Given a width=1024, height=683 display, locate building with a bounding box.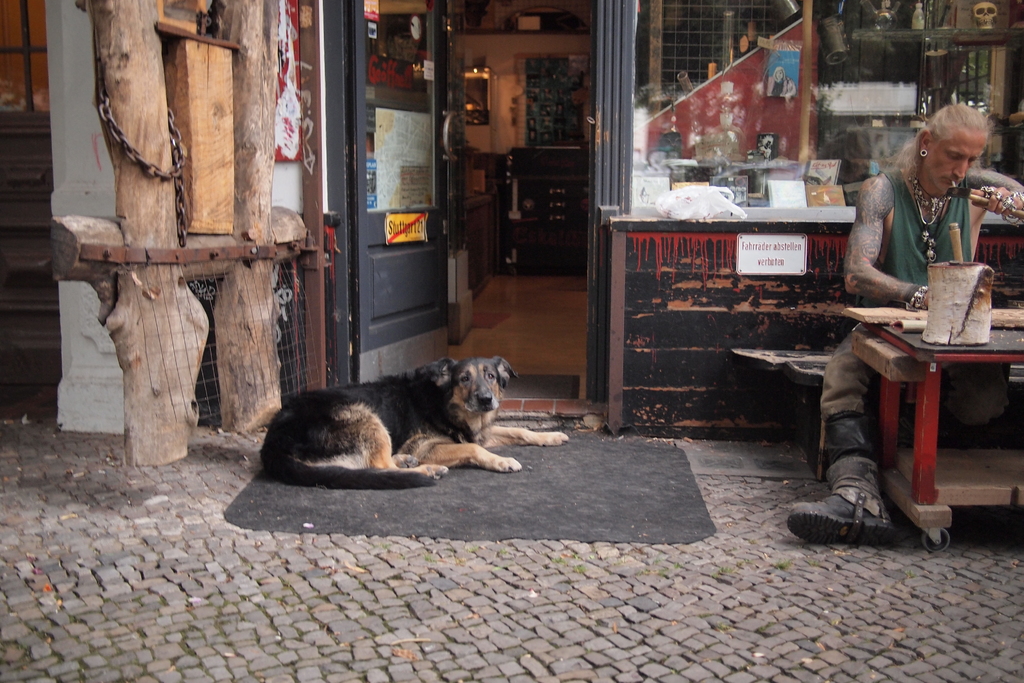
Located: [left=0, top=0, right=1023, bottom=438].
